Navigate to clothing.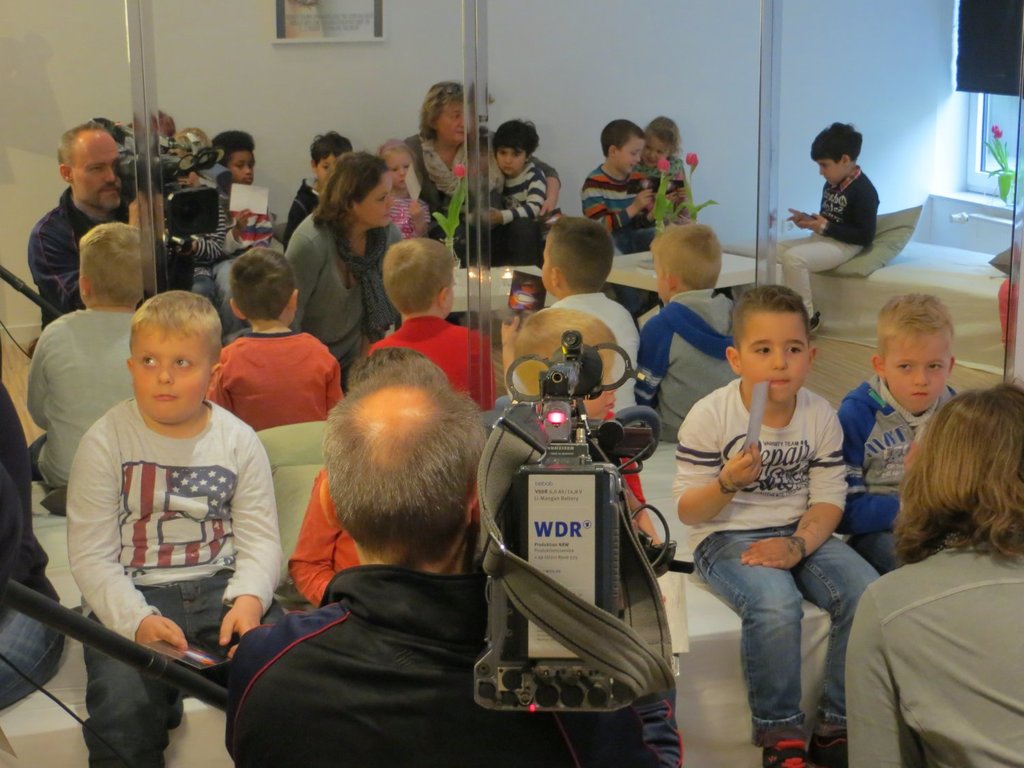
Navigation target: Rect(57, 420, 281, 636).
